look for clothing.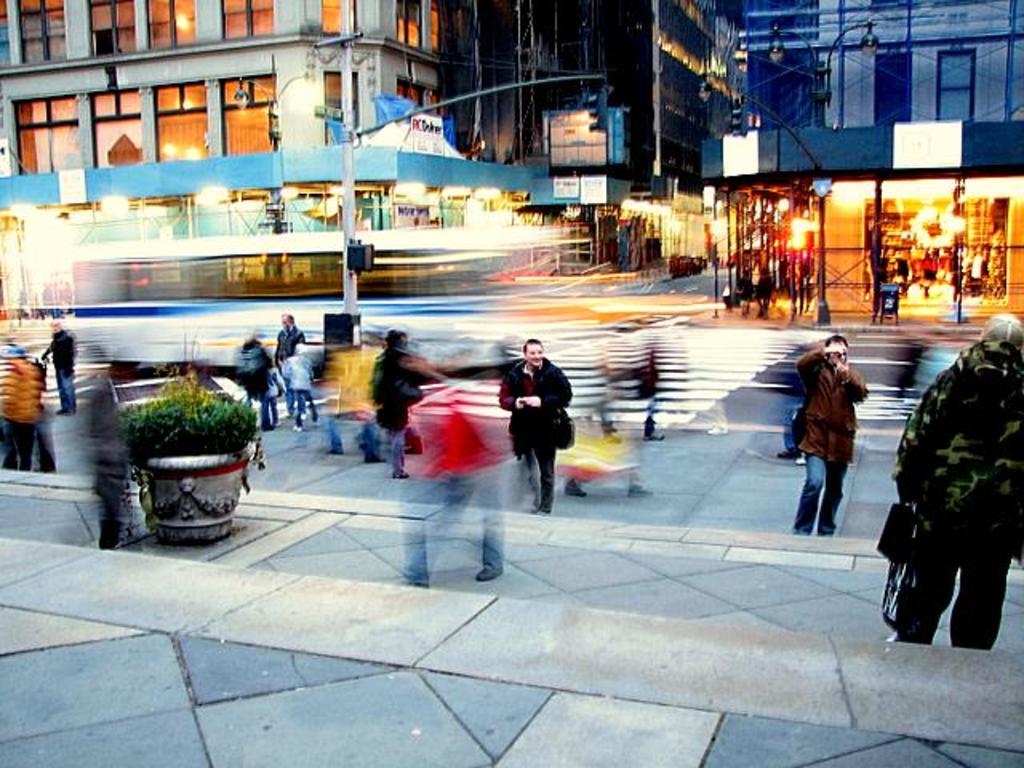
Found: 270, 326, 302, 368.
